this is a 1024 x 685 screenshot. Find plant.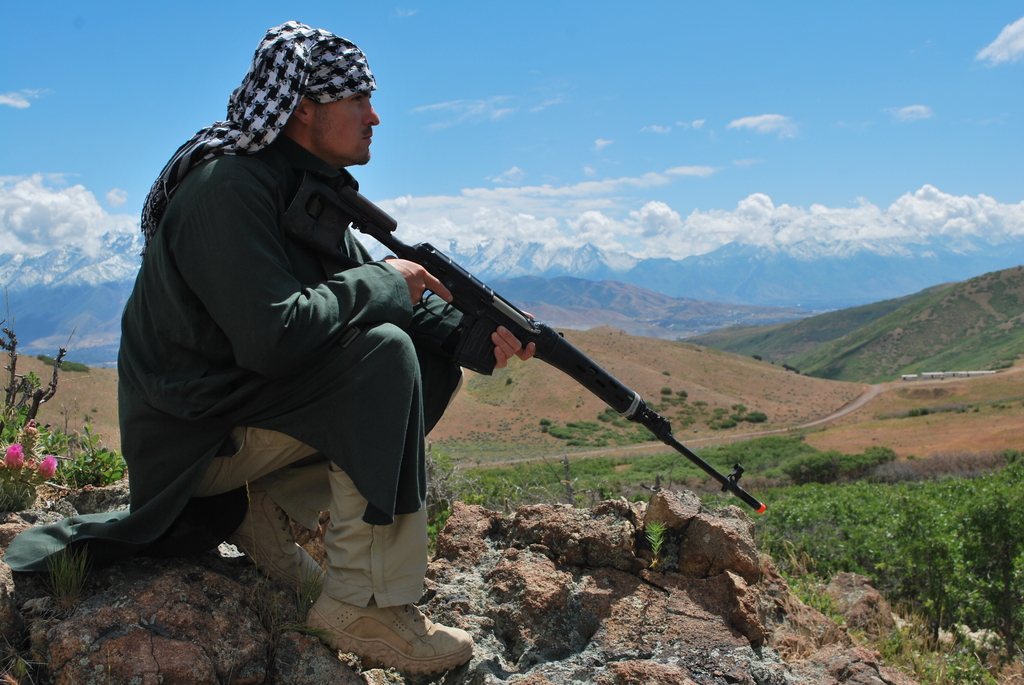
Bounding box: [left=68, top=443, right=122, bottom=494].
